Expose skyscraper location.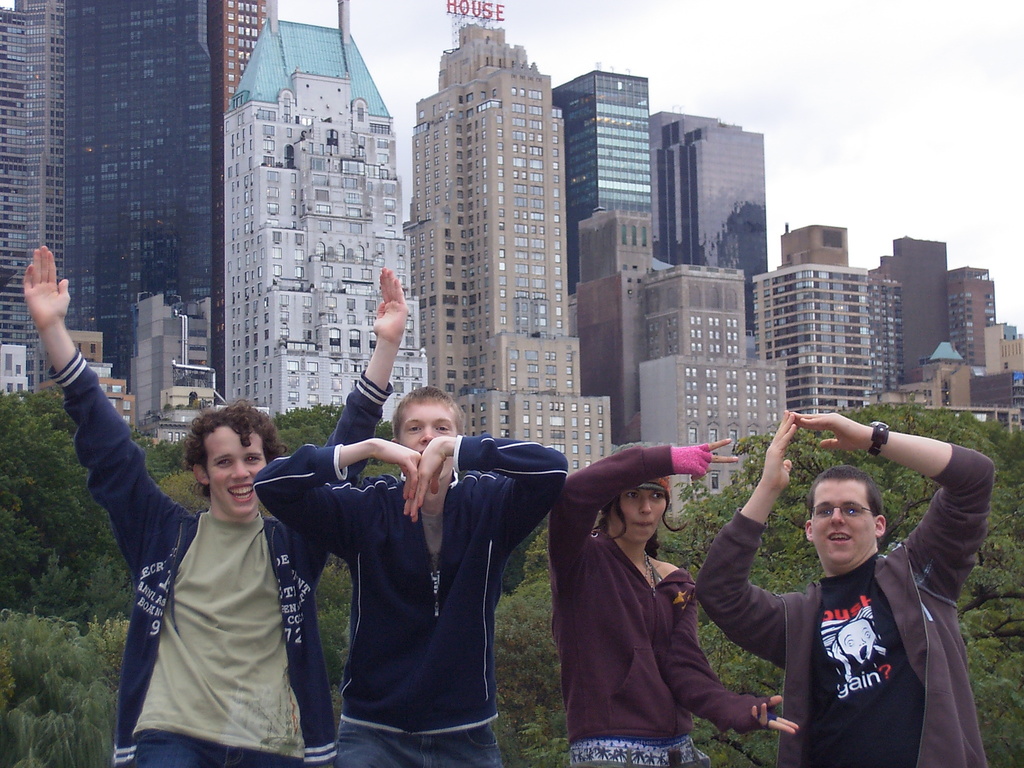
Exposed at select_region(0, 0, 68, 348).
